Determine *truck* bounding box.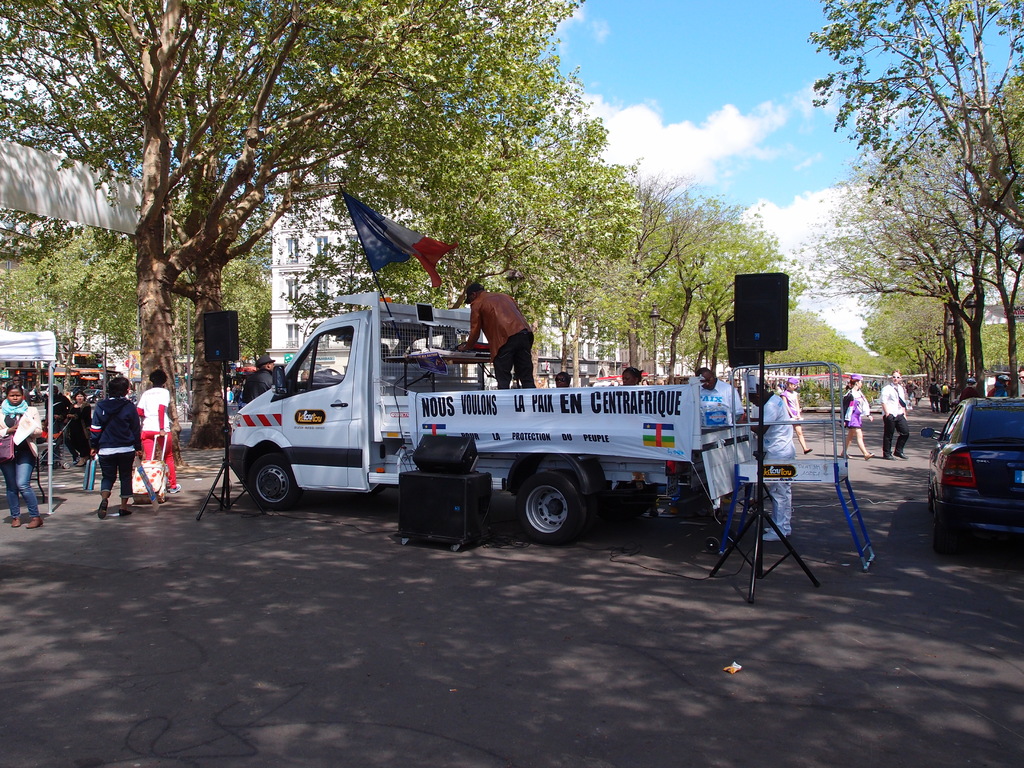
Determined: {"x1": 194, "y1": 289, "x2": 730, "y2": 548}.
